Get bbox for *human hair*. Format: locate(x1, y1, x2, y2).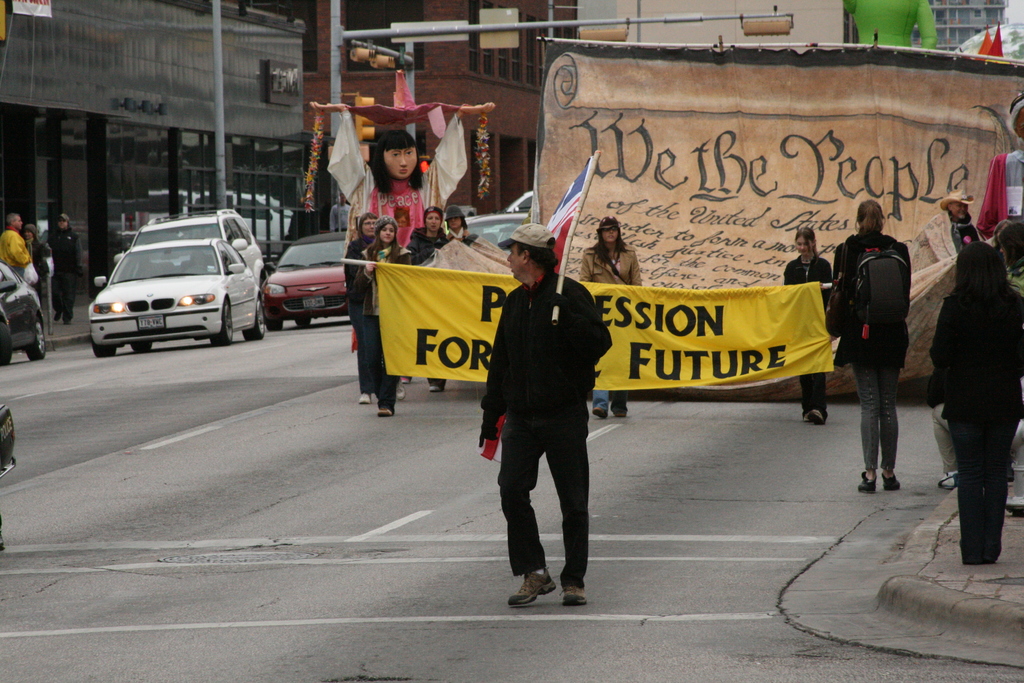
locate(797, 224, 812, 246).
